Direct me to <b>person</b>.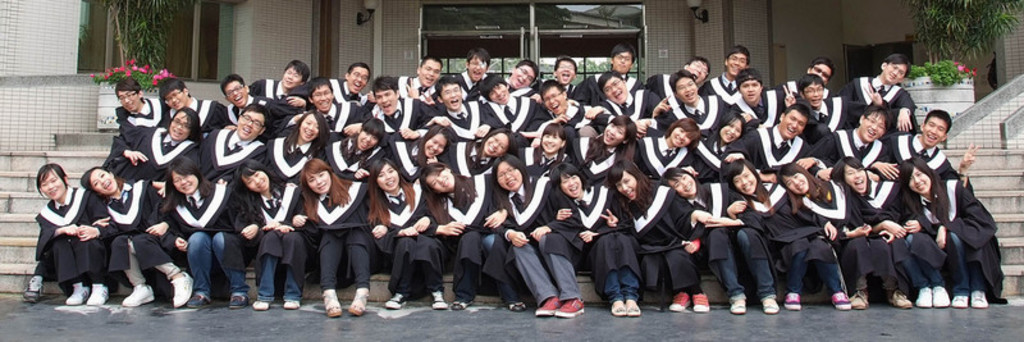
Direction: Rect(772, 56, 837, 94).
